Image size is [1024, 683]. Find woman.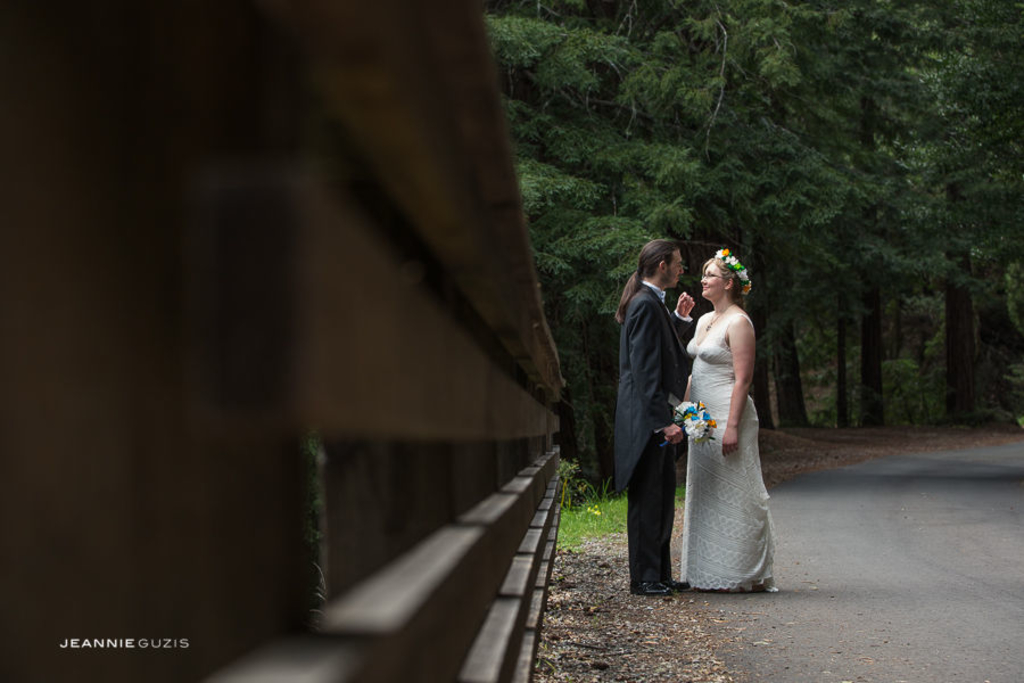
l=675, t=233, r=775, b=593.
